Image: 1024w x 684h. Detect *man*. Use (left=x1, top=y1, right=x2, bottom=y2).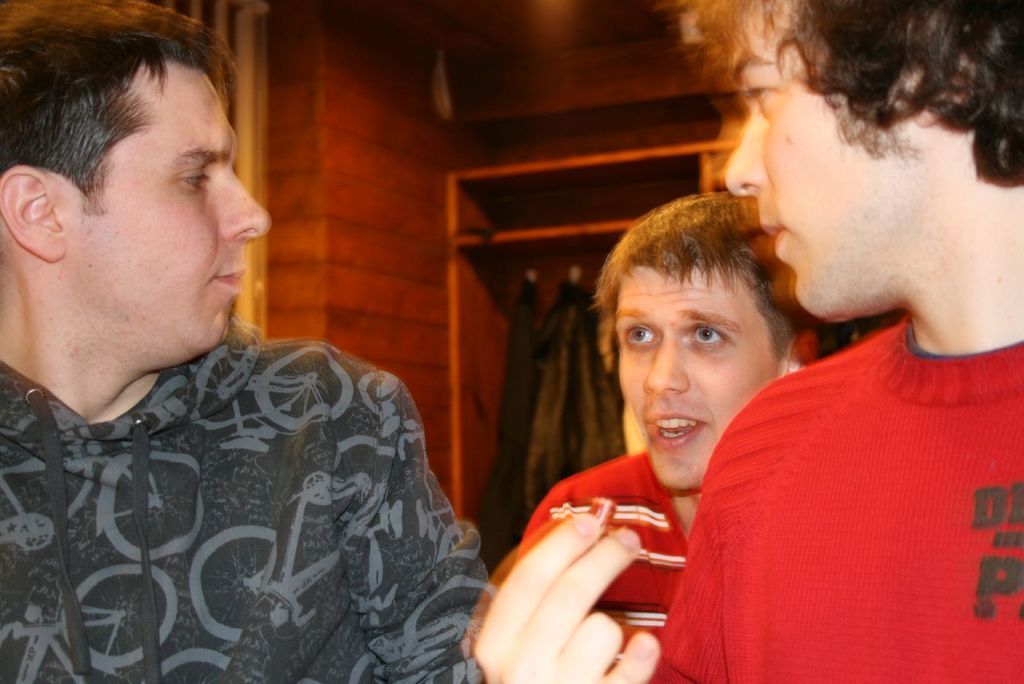
(left=516, top=184, right=872, bottom=653).
